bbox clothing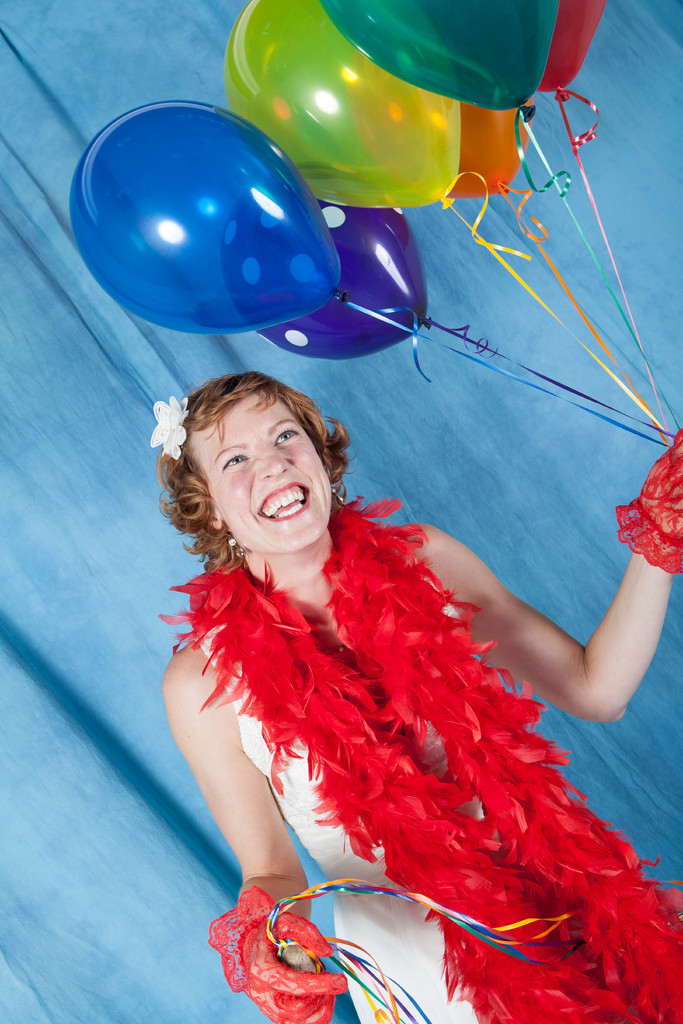
[193, 537, 498, 1023]
